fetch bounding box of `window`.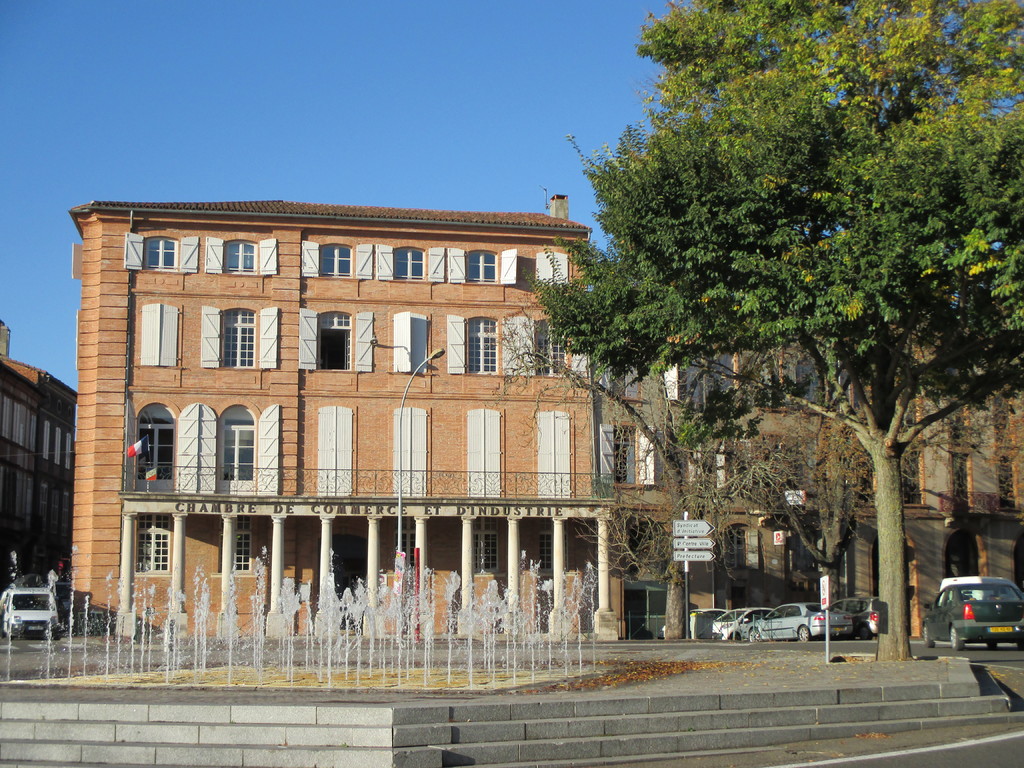
Bbox: (47, 421, 52, 461).
